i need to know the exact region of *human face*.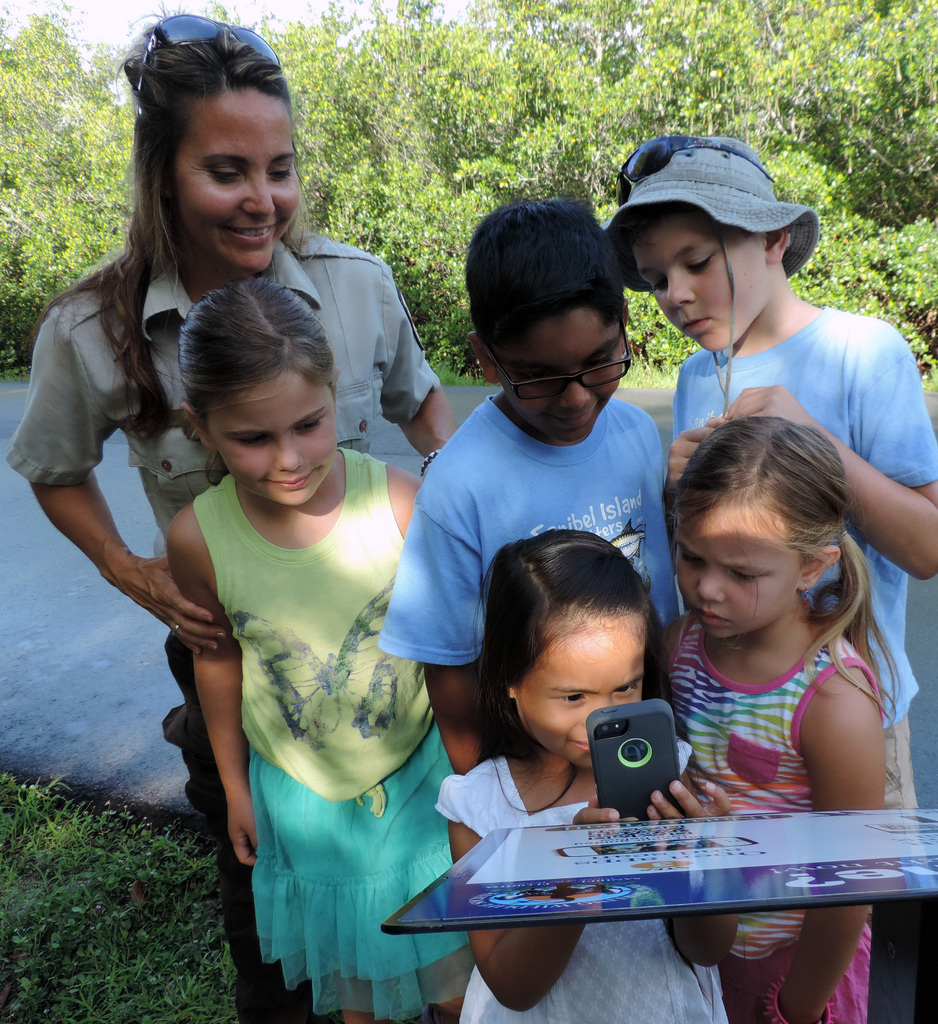
Region: 675,500,797,643.
